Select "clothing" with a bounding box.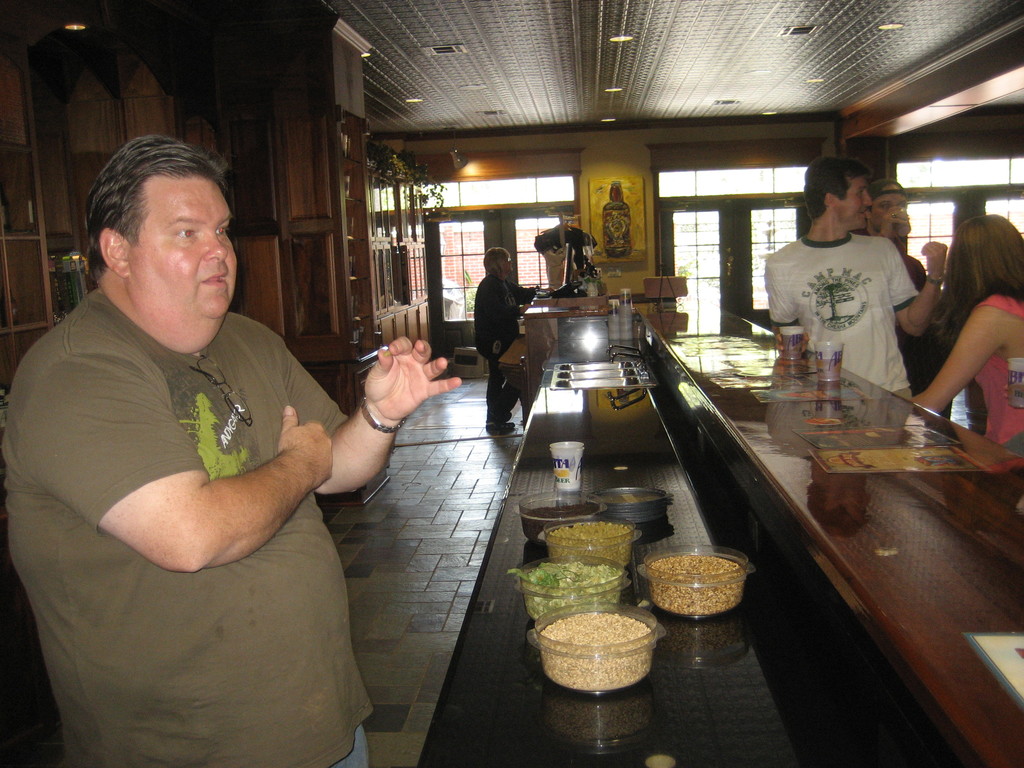
<bbox>474, 268, 577, 431</bbox>.
